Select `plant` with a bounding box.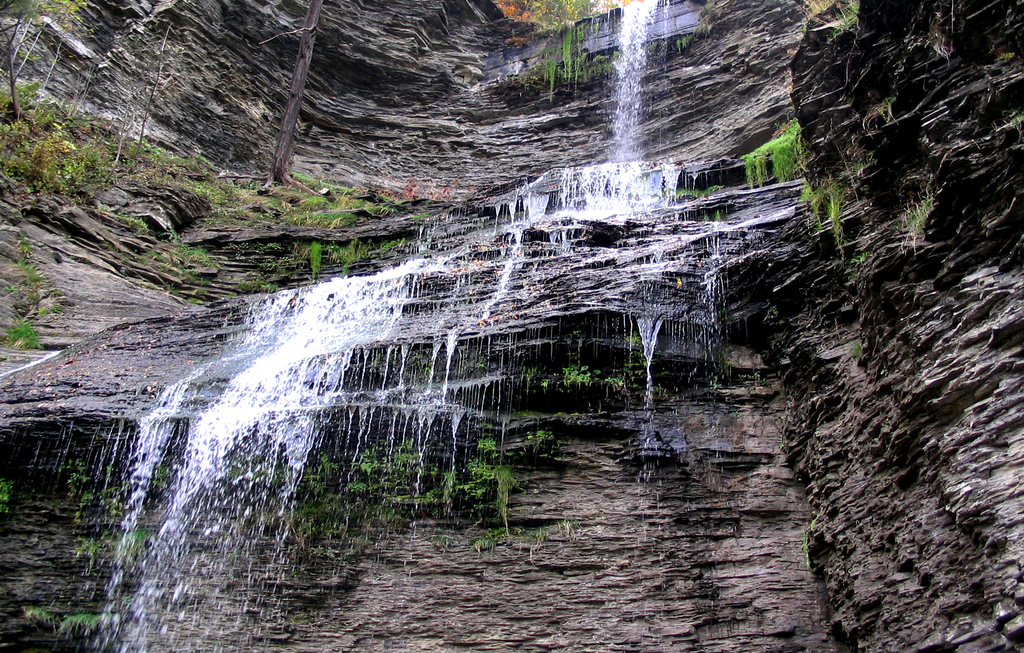
x1=840, y1=0, x2=855, y2=35.
